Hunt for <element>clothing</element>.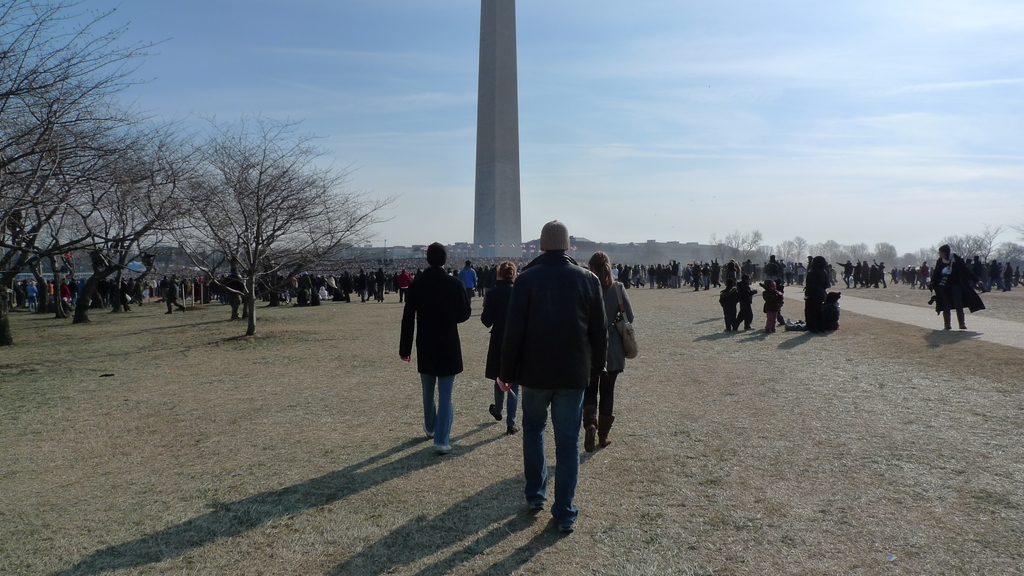
Hunted down at [x1=583, y1=277, x2=636, y2=438].
